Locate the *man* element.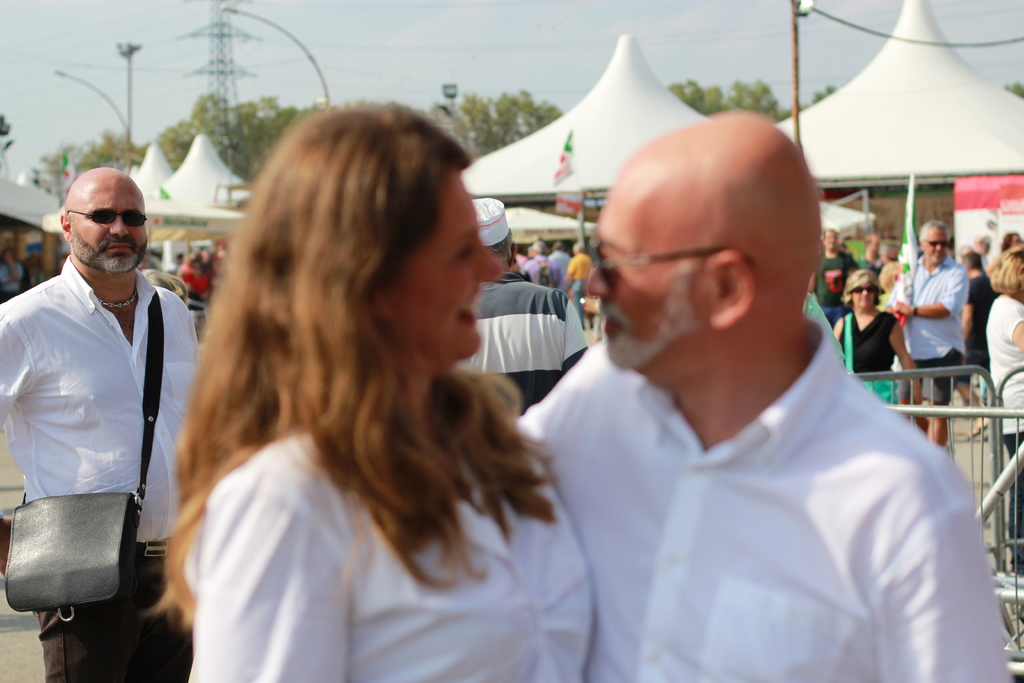
Element bbox: box=[523, 237, 559, 288].
